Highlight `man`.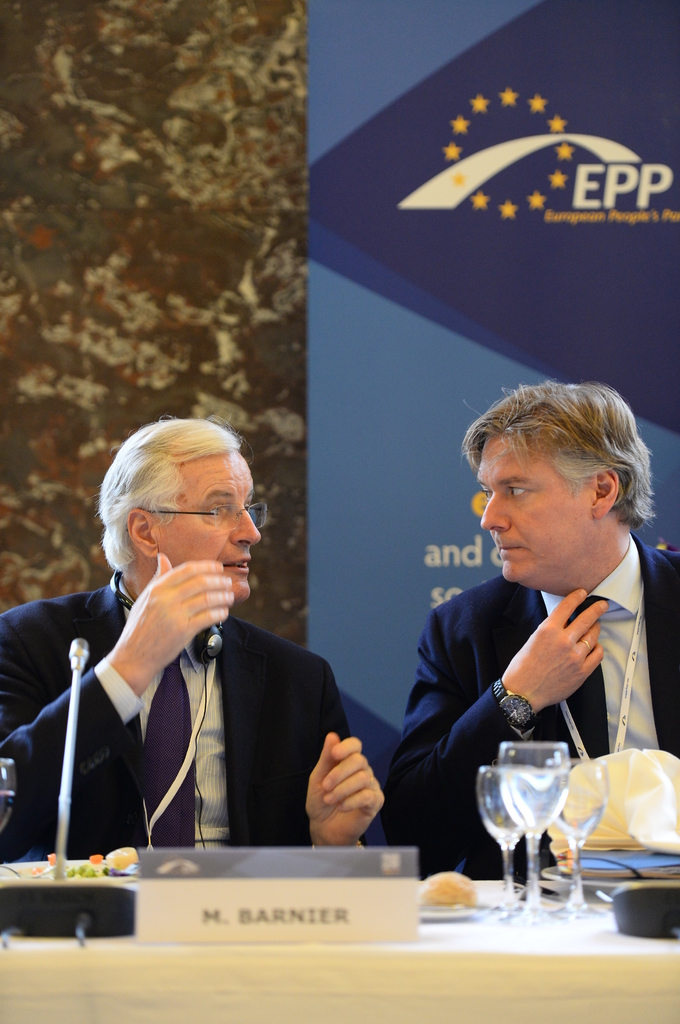
Highlighted region: [381,383,679,886].
